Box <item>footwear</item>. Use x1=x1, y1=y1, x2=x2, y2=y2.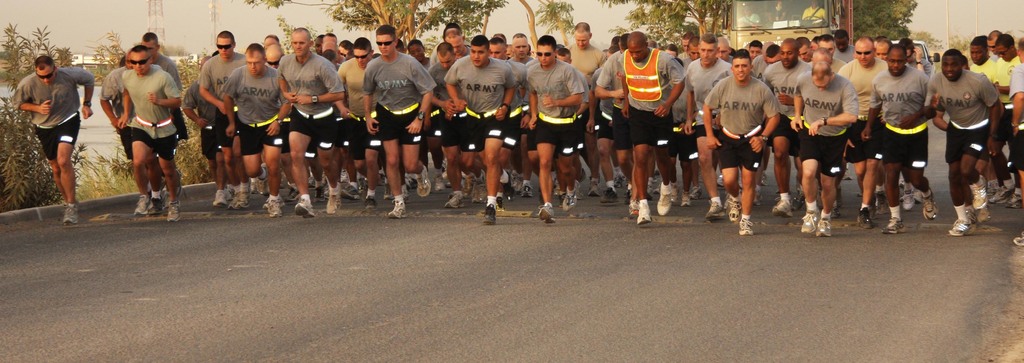
x1=148, y1=197, x2=164, y2=214.
